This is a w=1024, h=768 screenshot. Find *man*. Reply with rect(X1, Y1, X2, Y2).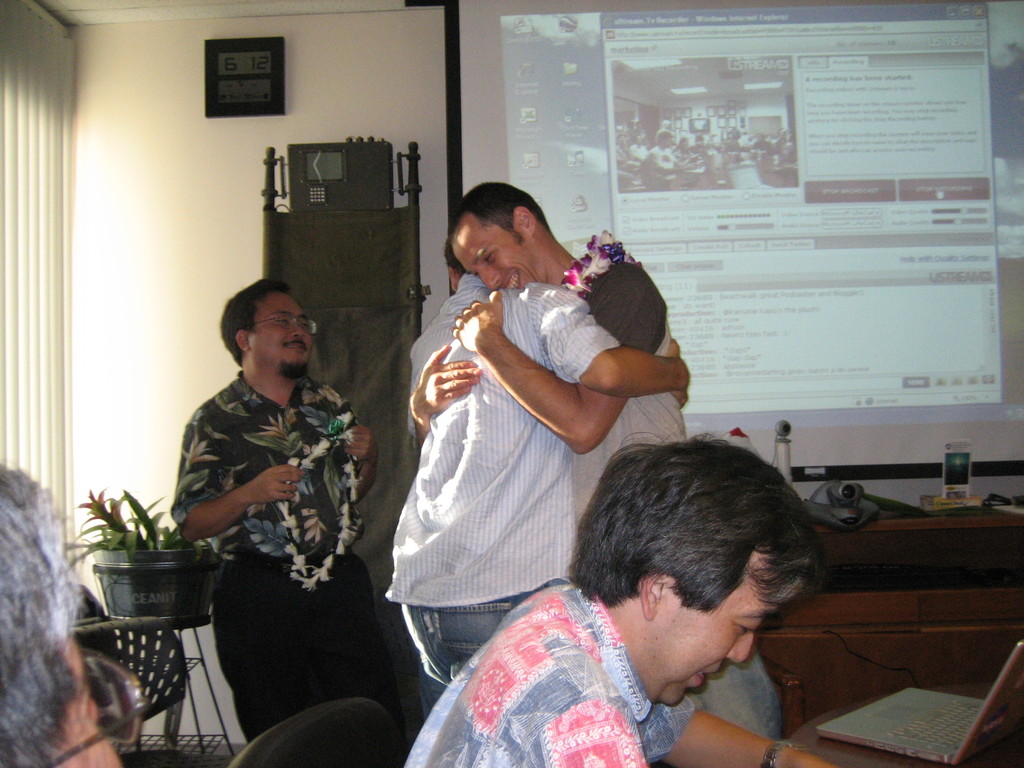
rect(163, 276, 417, 744).
